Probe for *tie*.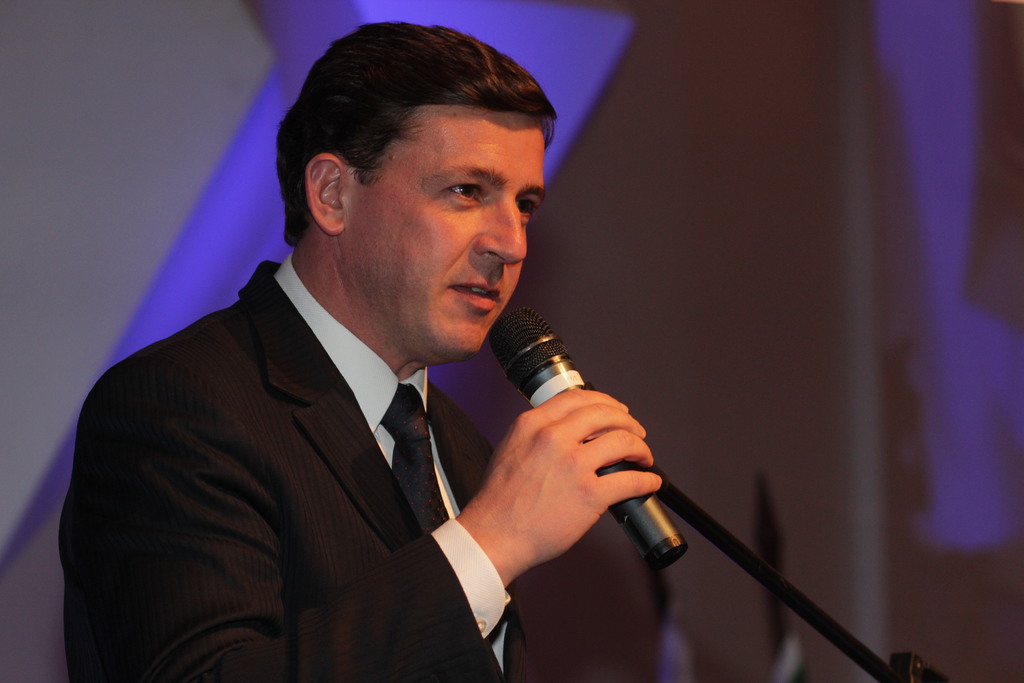
Probe result: Rect(378, 383, 449, 537).
